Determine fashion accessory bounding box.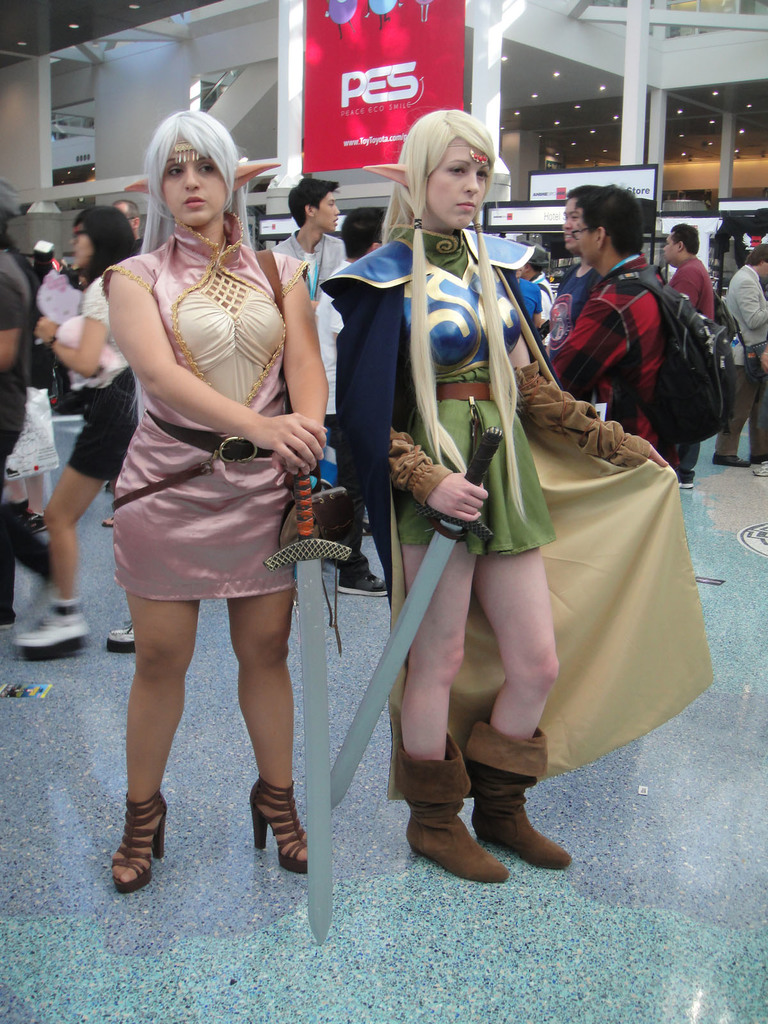
Determined: x1=463, y1=719, x2=576, y2=872.
